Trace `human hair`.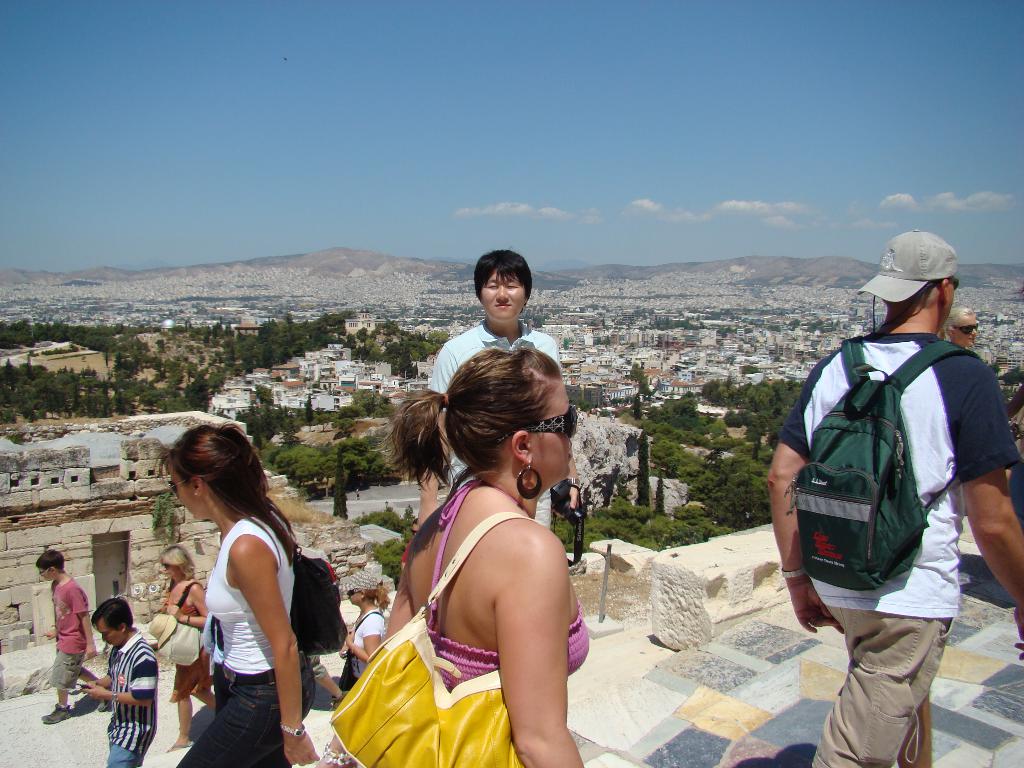
Traced to [x1=154, y1=419, x2=298, y2=569].
